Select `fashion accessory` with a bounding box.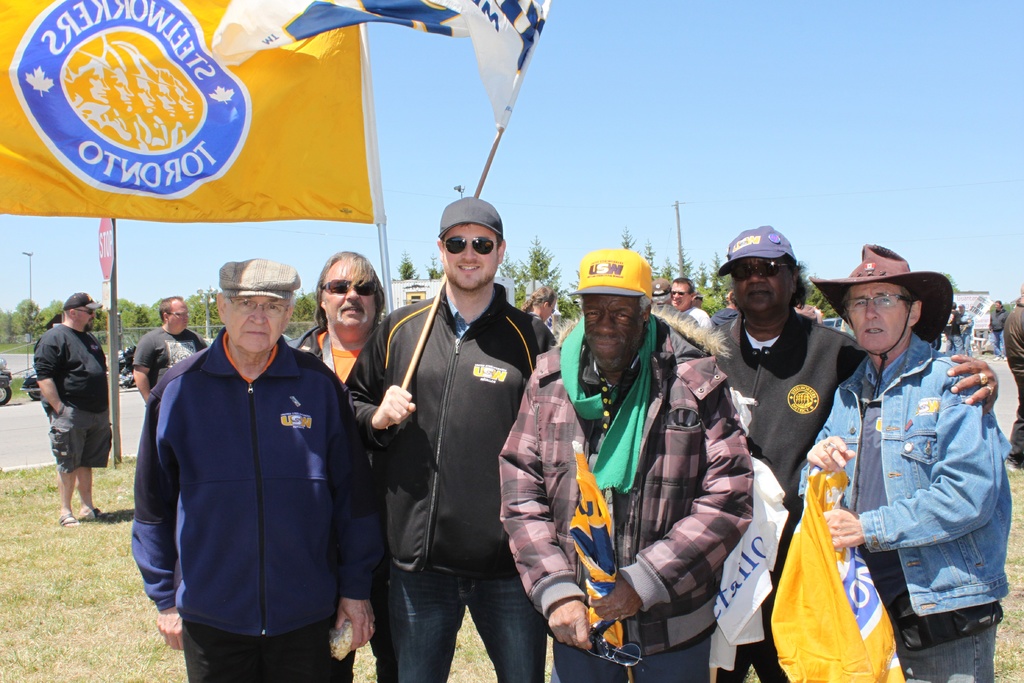
[58, 516, 81, 529].
